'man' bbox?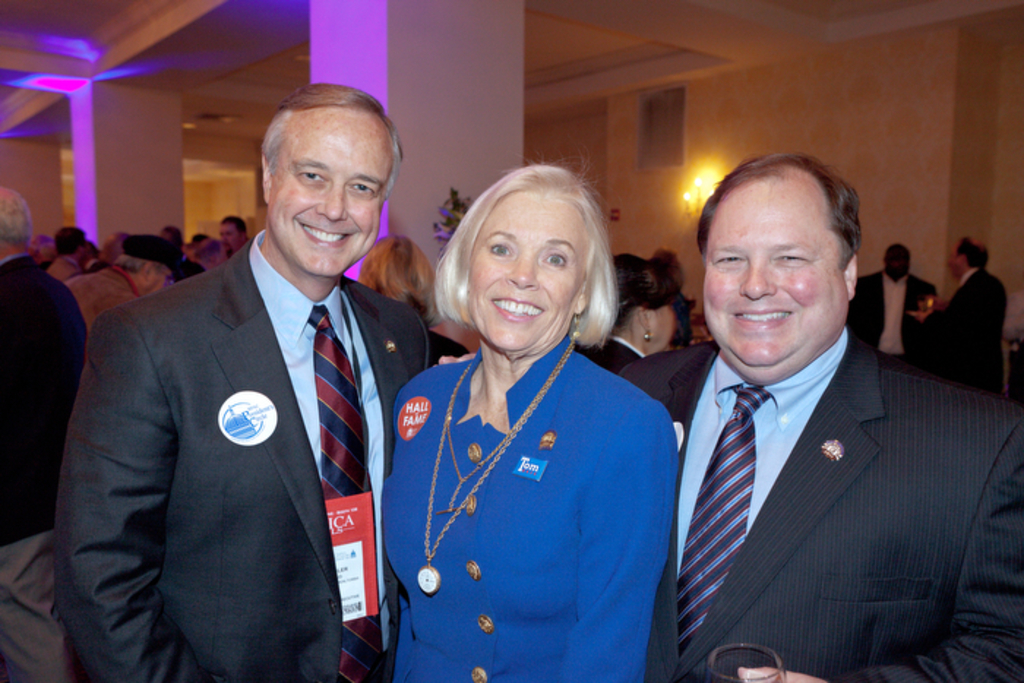
<bbox>54, 78, 433, 682</bbox>
